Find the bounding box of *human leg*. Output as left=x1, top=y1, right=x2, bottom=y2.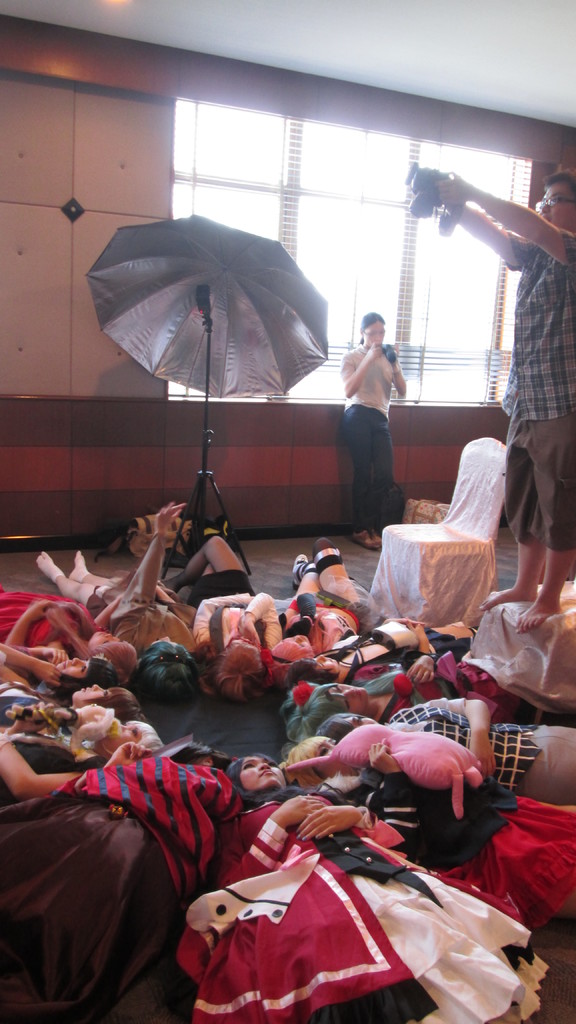
left=340, top=404, right=376, bottom=545.
